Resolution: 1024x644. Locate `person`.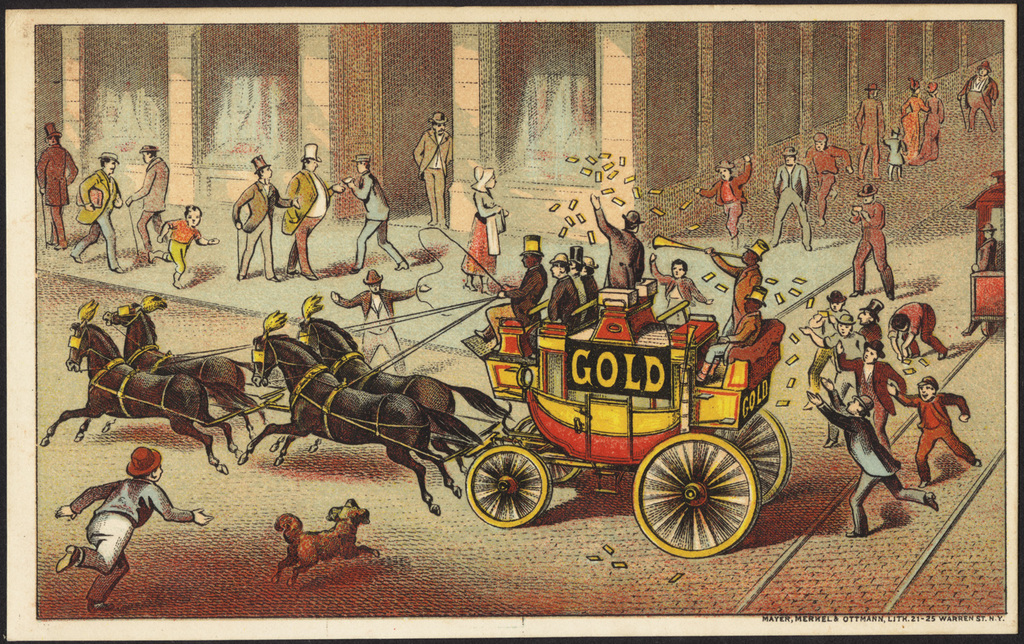
(x1=485, y1=238, x2=545, y2=341).
